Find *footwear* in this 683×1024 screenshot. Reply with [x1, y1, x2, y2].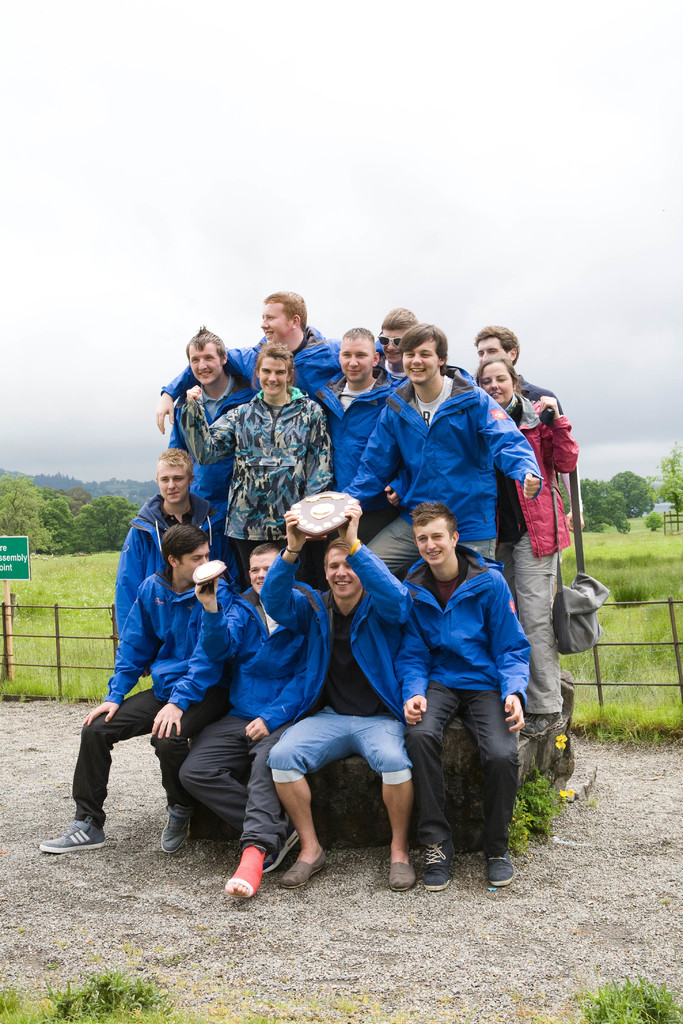
[37, 810, 101, 867].
